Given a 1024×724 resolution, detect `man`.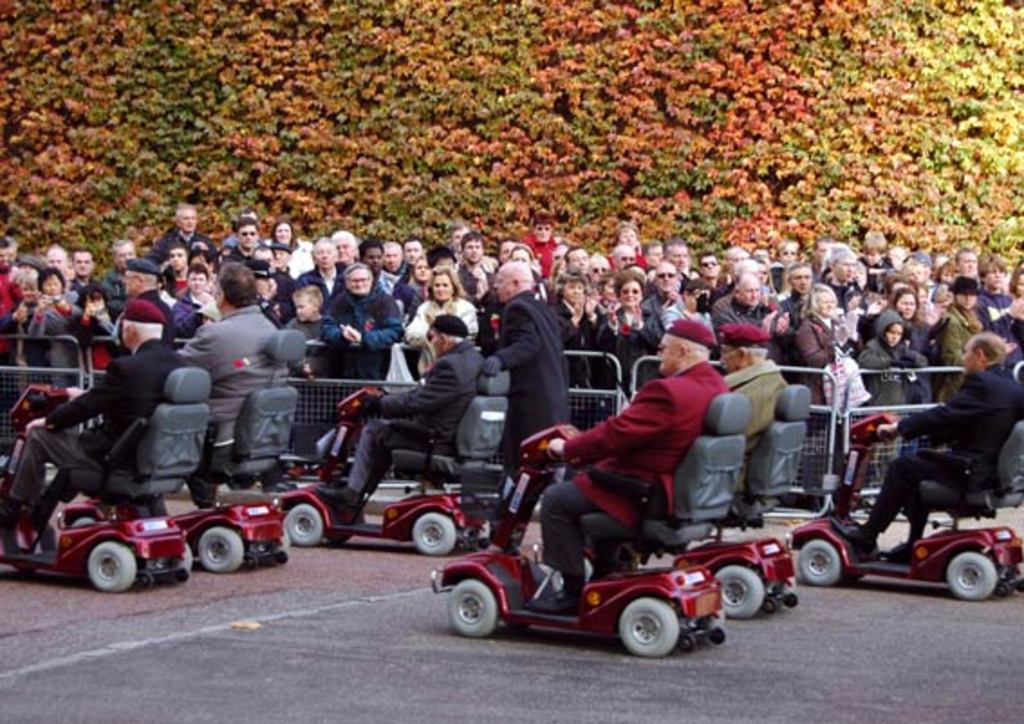
x1=42 y1=242 x2=67 y2=276.
